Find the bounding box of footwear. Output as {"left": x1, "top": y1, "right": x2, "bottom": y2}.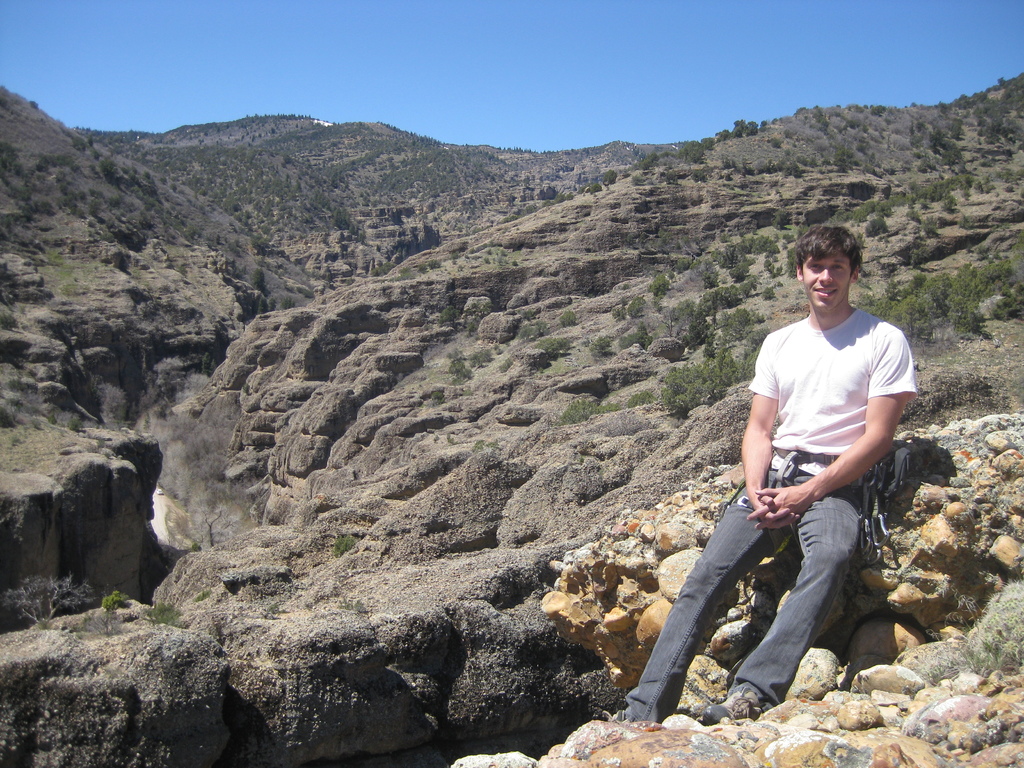
{"left": 692, "top": 688, "right": 766, "bottom": 723}.
